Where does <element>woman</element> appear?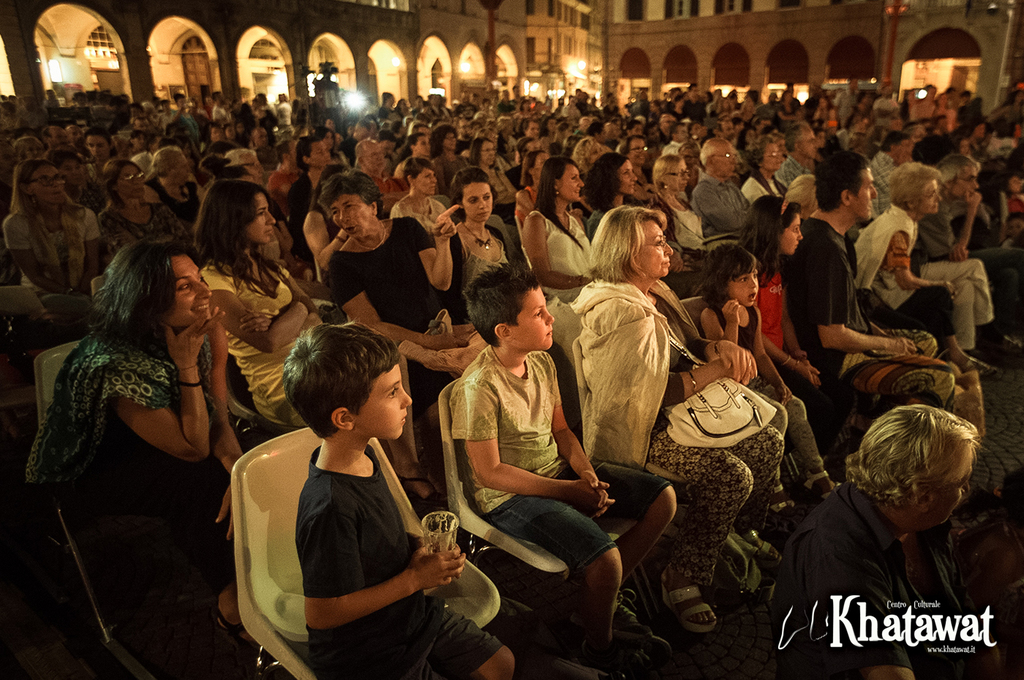
Appears at box=[427, 121, 470, 186].
